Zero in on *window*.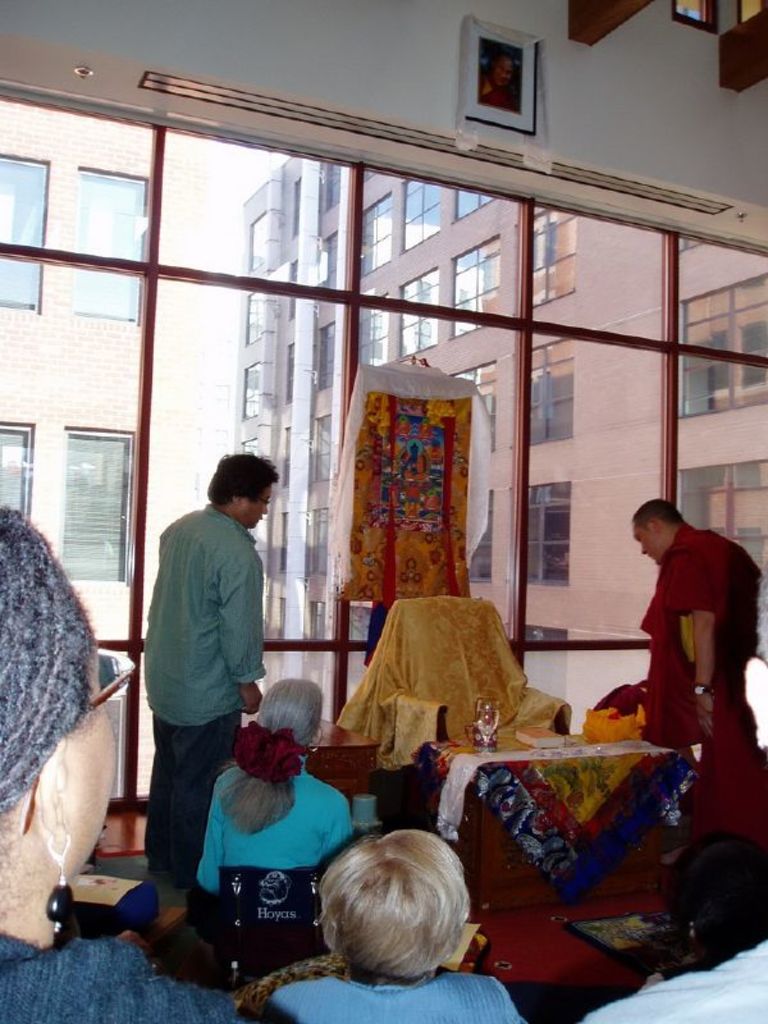
Zeroed in: (669,1,717,33).
